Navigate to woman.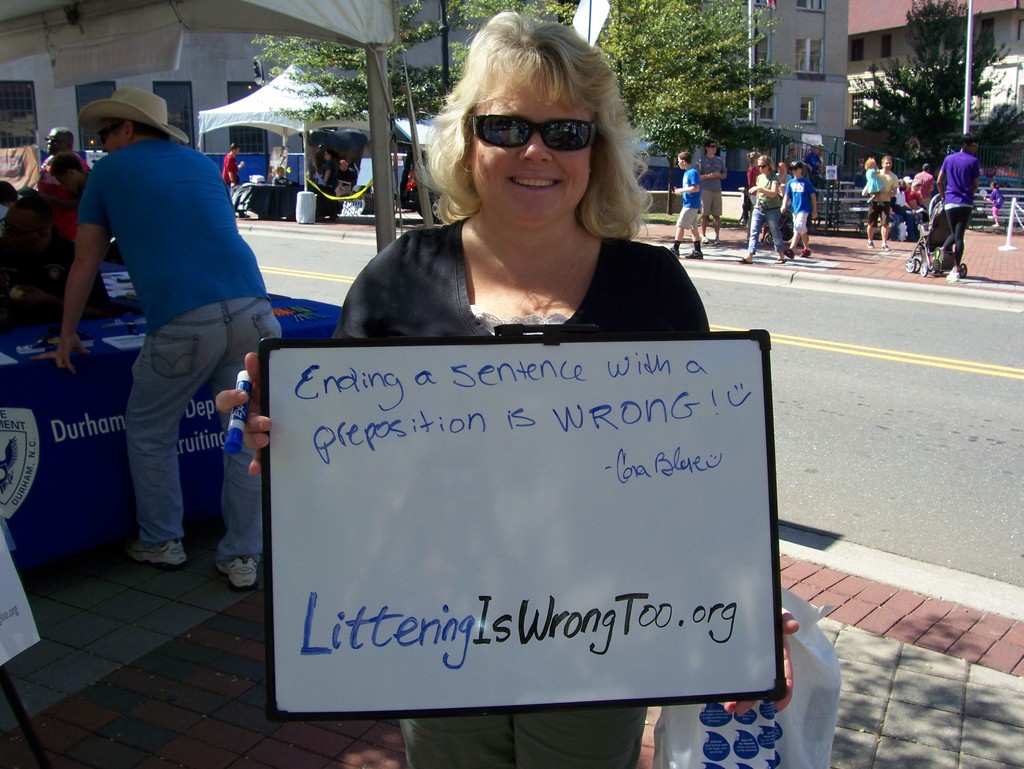
Navigation target: box=[742, 157, 785, 264].
